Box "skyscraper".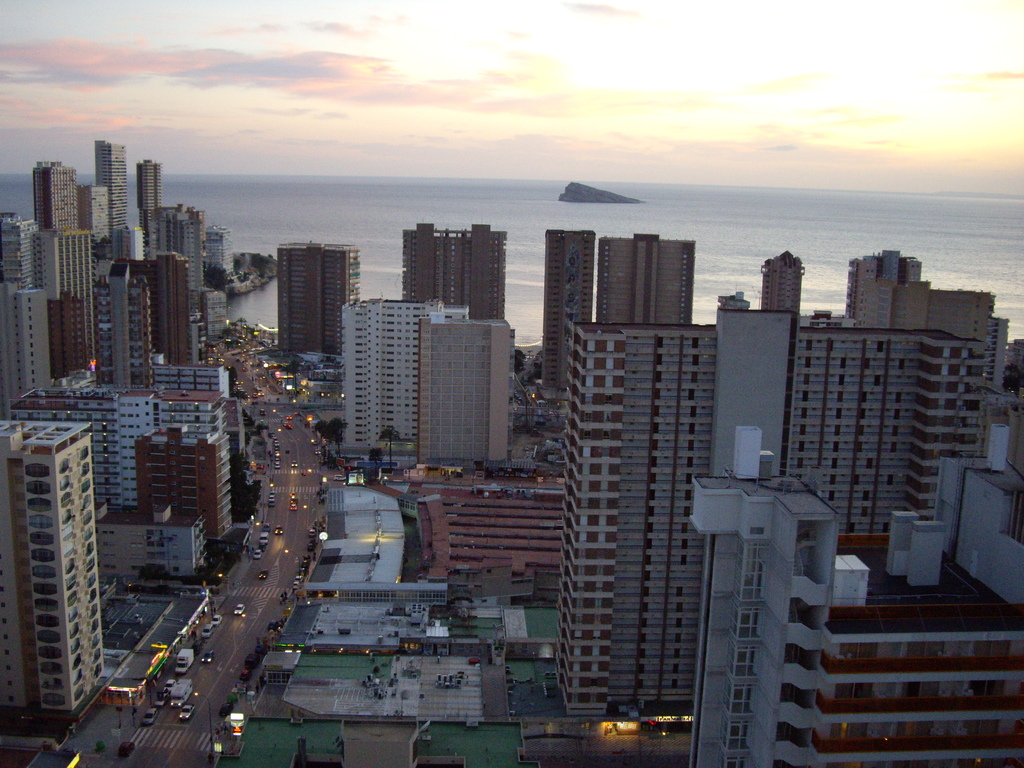
(x1=93, y1=262, x2=150, y2=390).
